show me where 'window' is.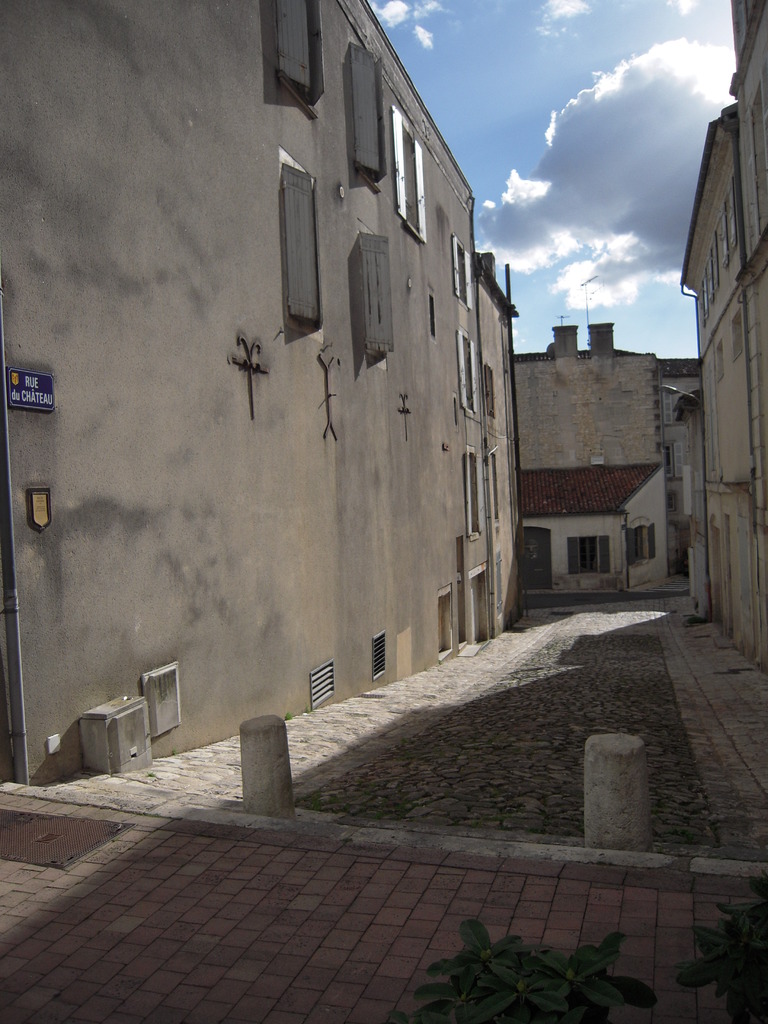
'window' is at 310, 662, 336, 707.
